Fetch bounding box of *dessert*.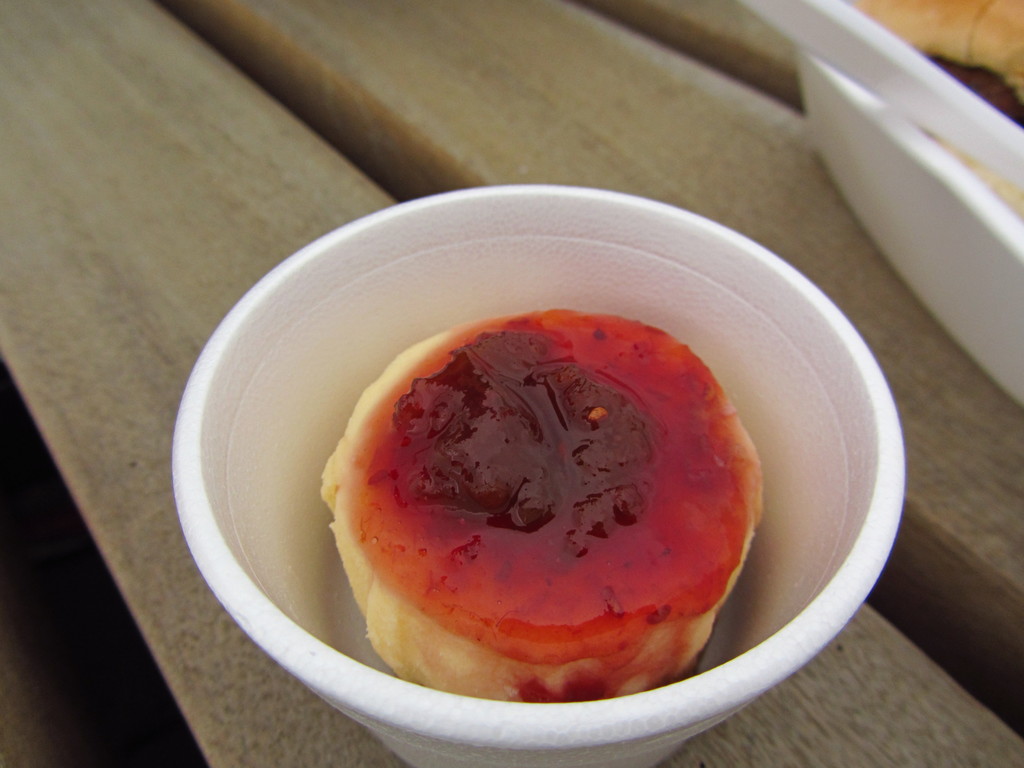
Bbox: select_region(328, 279, 740, 726).
